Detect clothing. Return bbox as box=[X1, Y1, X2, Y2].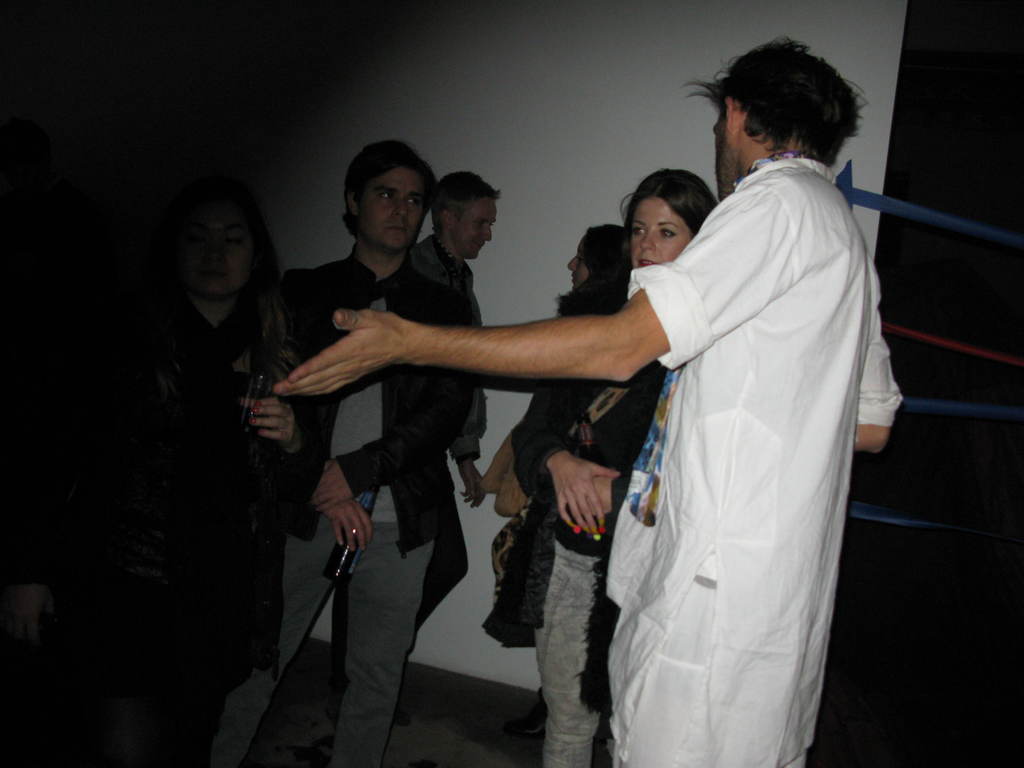
box=[609, 157, 901, 767].
